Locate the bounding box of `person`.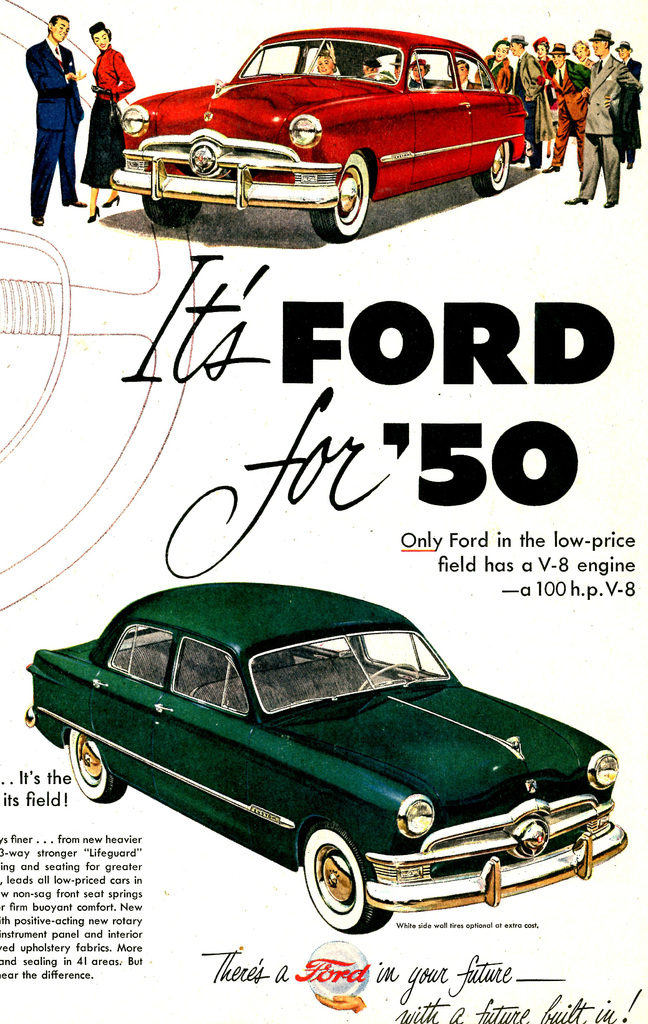
Bounding box: bbox=[29, 4, 87, 228].
